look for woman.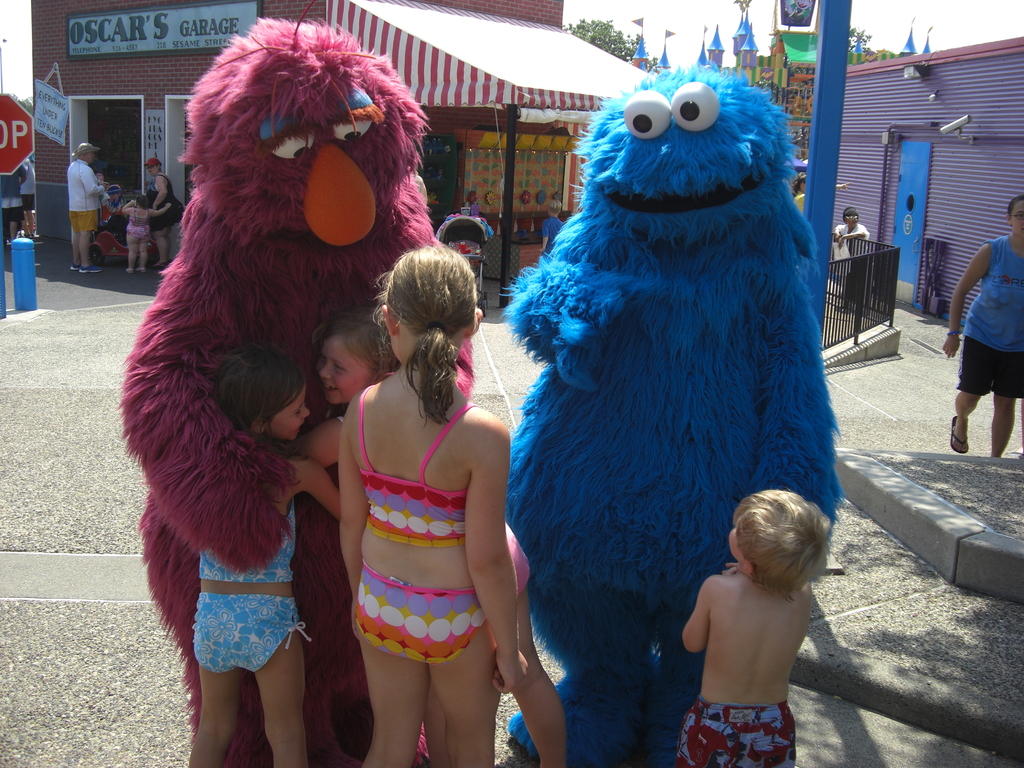
Found: select_region(943, 193, 1023, 460).
